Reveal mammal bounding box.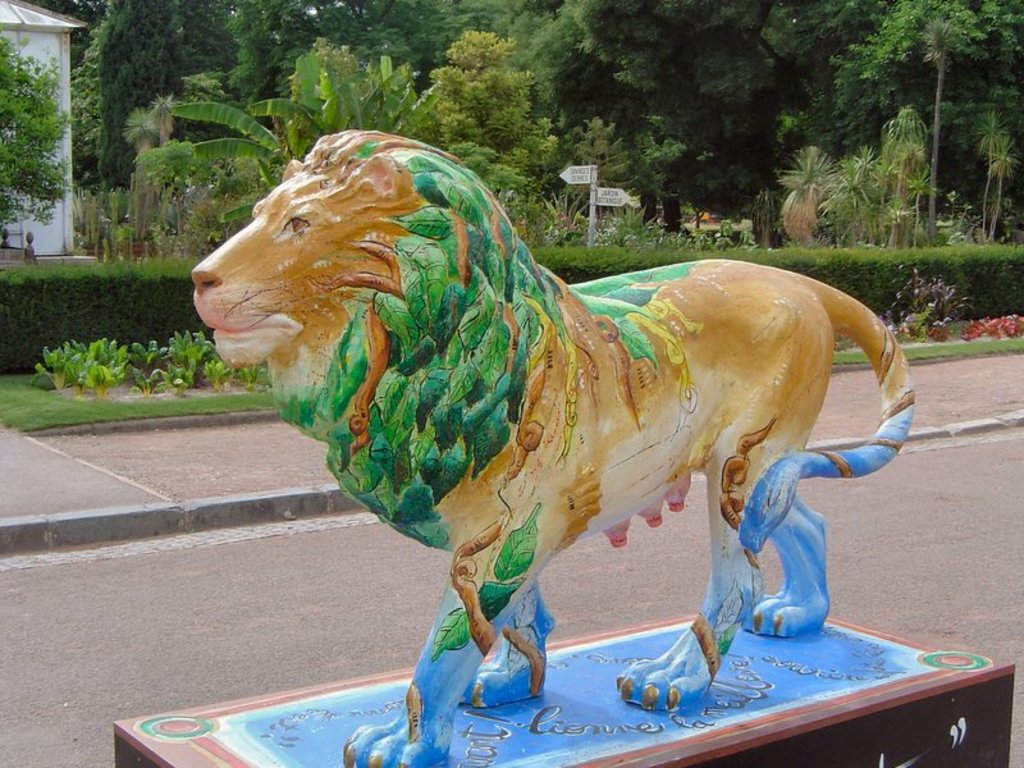
Revealed: x1=179, y1=174, x2=927, y2=721.
